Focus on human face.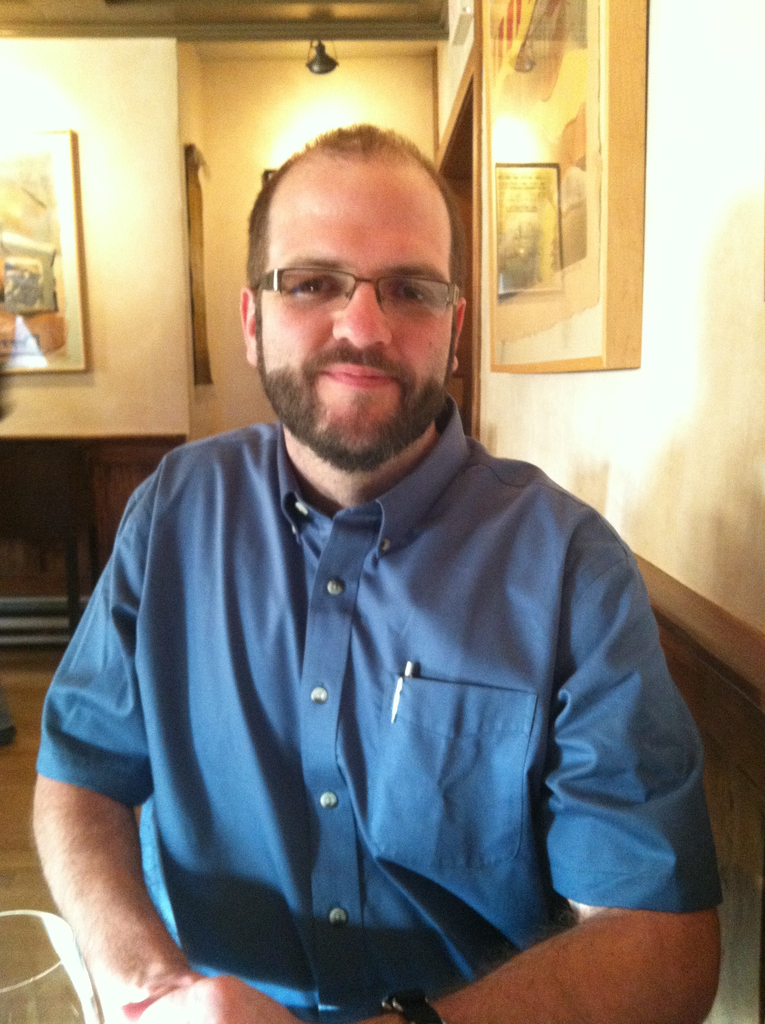
Focused at 254, 164, 455, 465.
